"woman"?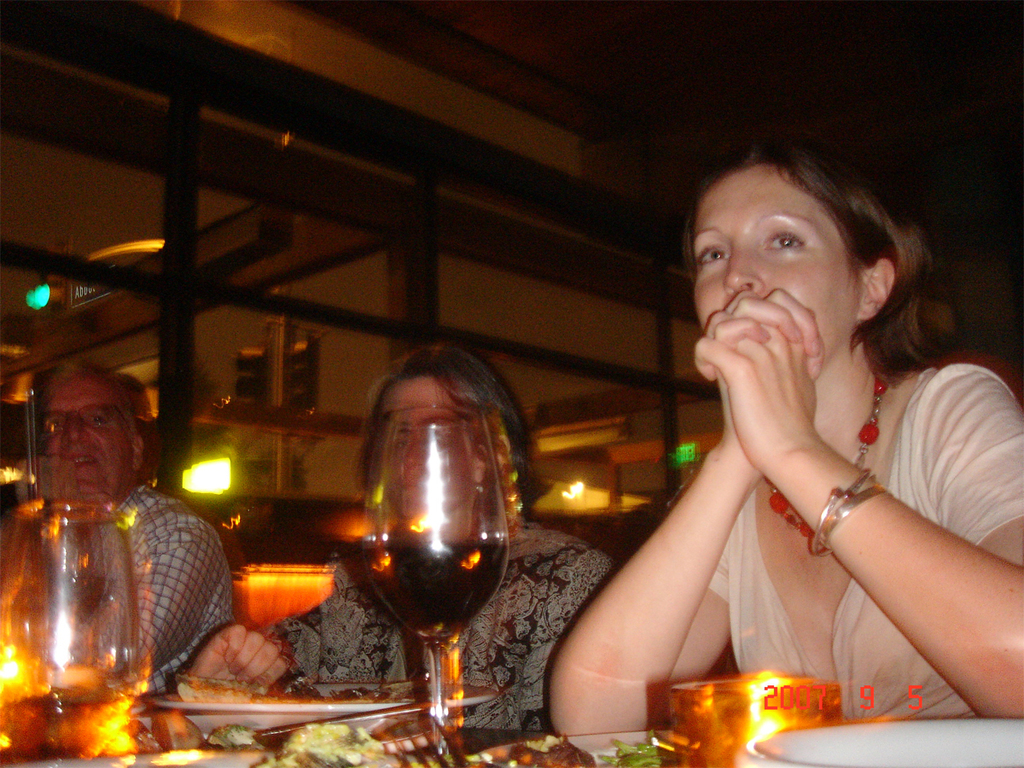
detection(186, 337, 625, 740)
